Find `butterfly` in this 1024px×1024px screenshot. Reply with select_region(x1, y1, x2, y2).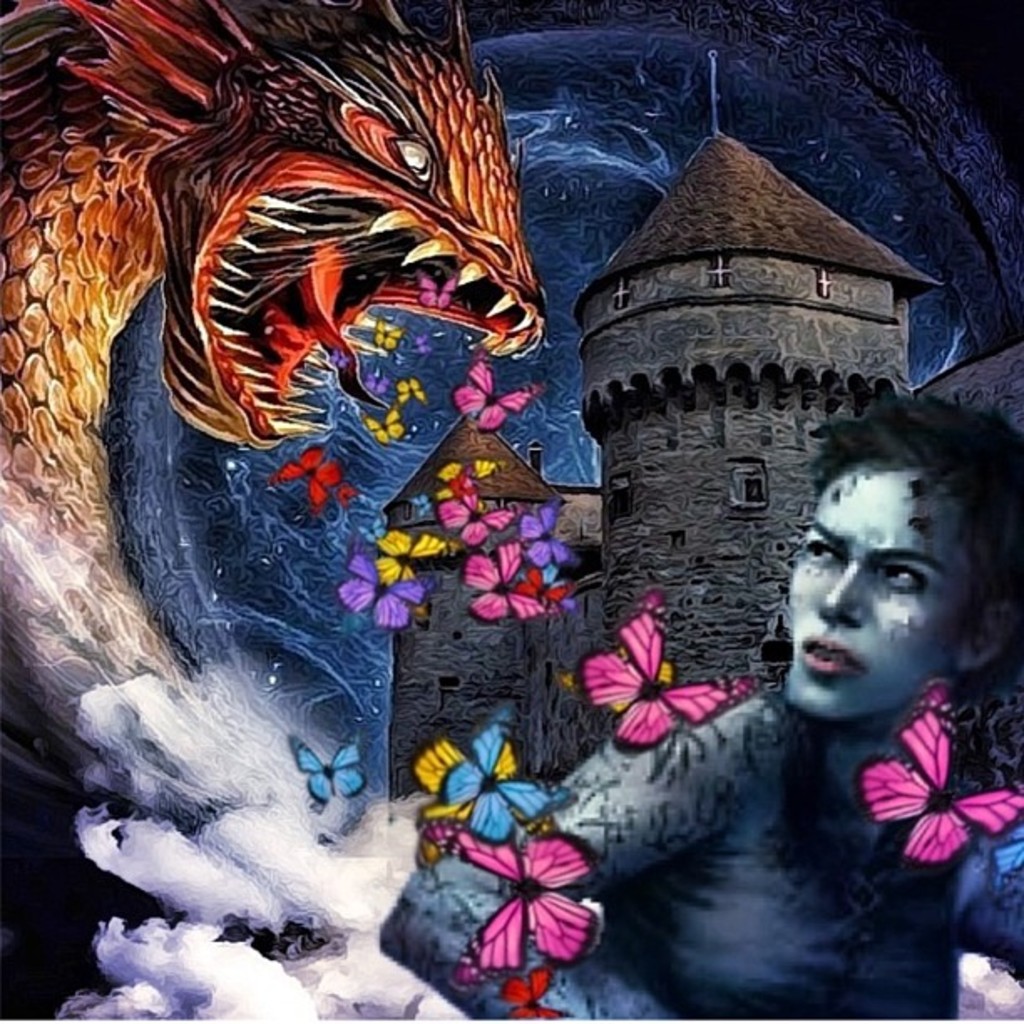
select_region(860, 678, 1022, 862).
